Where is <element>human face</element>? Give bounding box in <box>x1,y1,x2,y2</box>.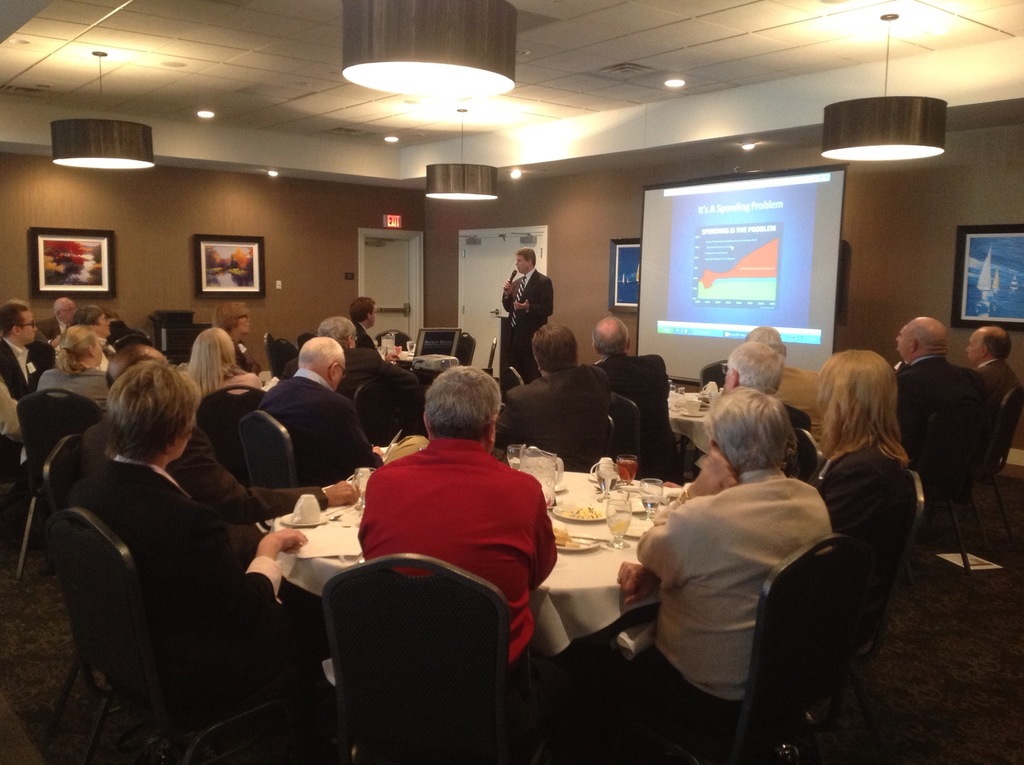
<box>92,314,110,336</box>.
